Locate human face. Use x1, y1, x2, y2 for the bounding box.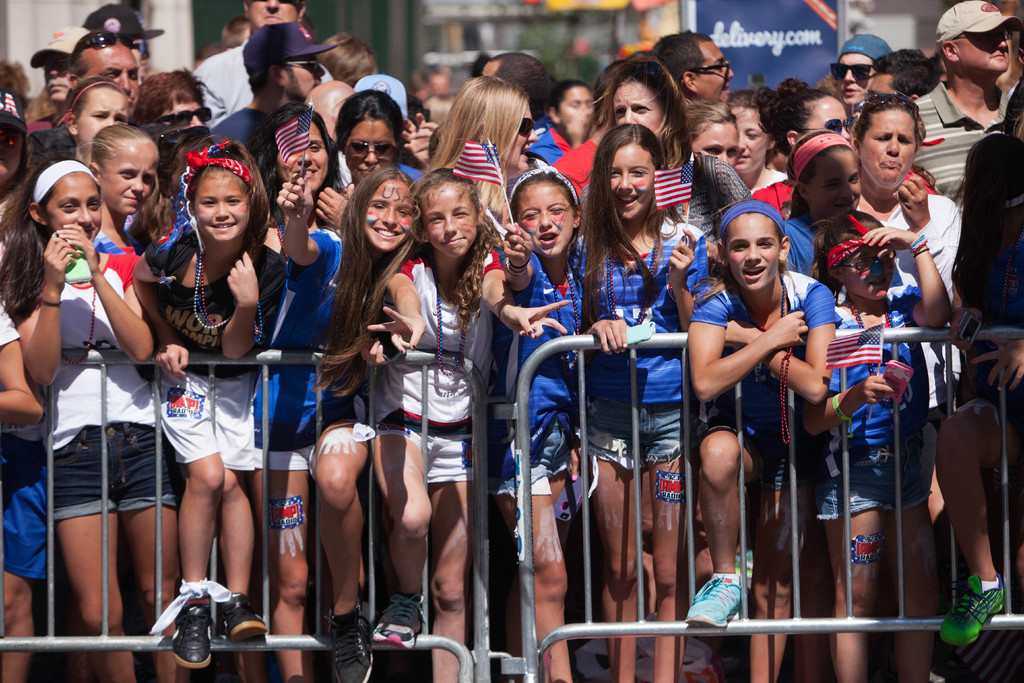
196, 168, 249, 245.
